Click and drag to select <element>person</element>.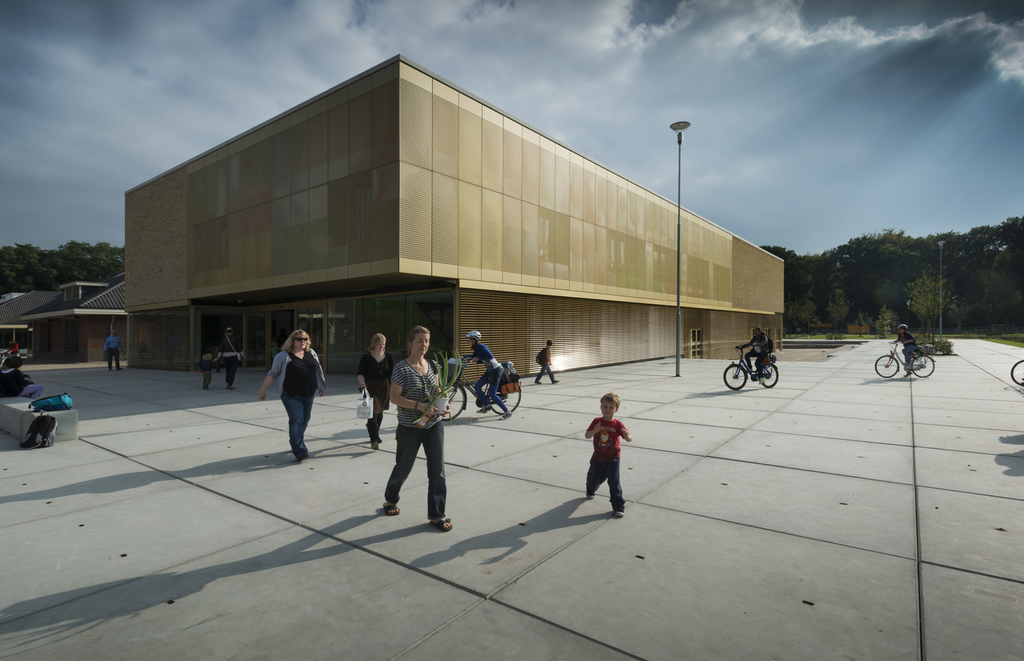
Selection: (351,328,398,449).
